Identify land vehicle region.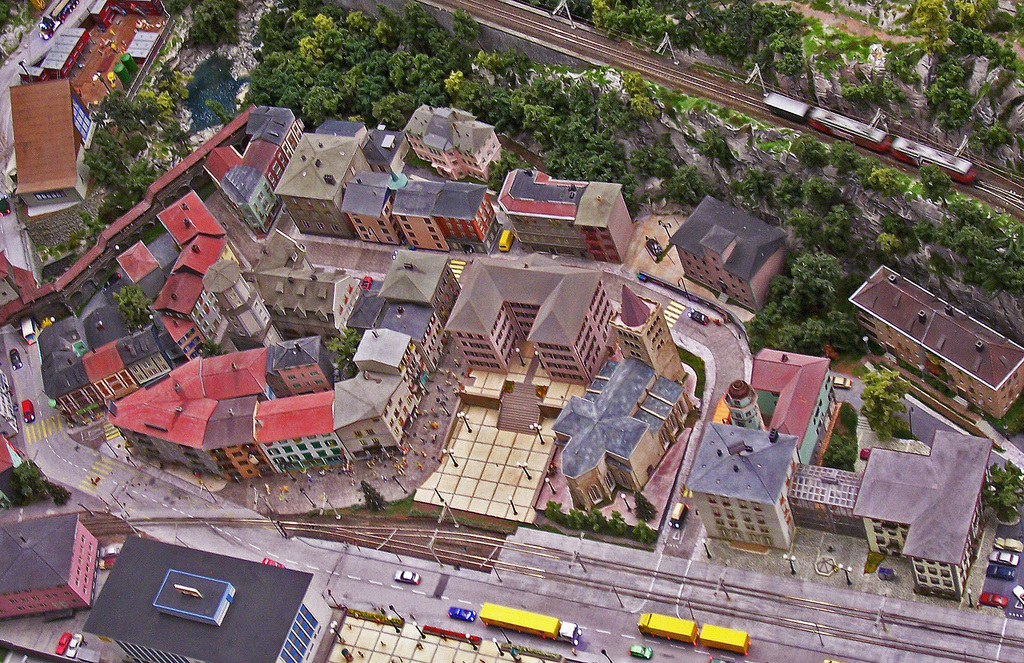
Region: [left=636, top=611, right=754, bottom=654].
